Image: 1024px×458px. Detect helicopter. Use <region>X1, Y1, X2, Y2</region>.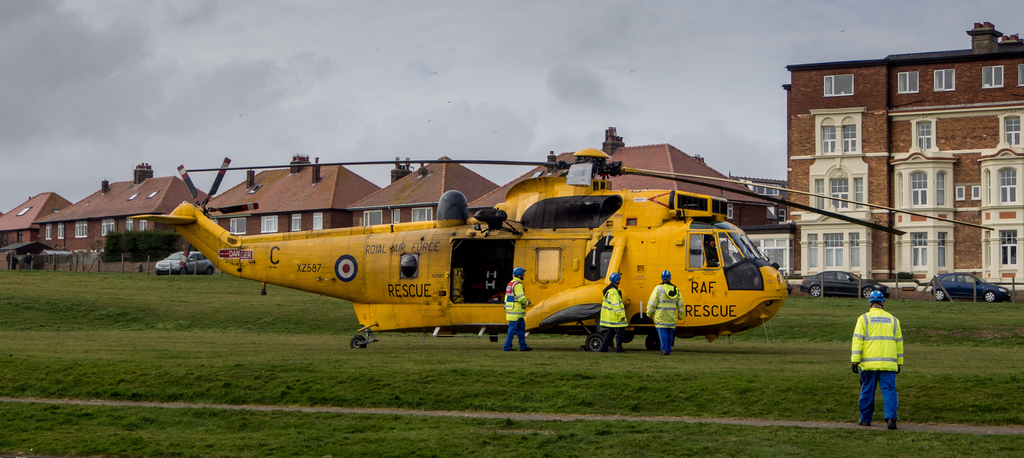
<region>122, 147, 998, 351</region>.
